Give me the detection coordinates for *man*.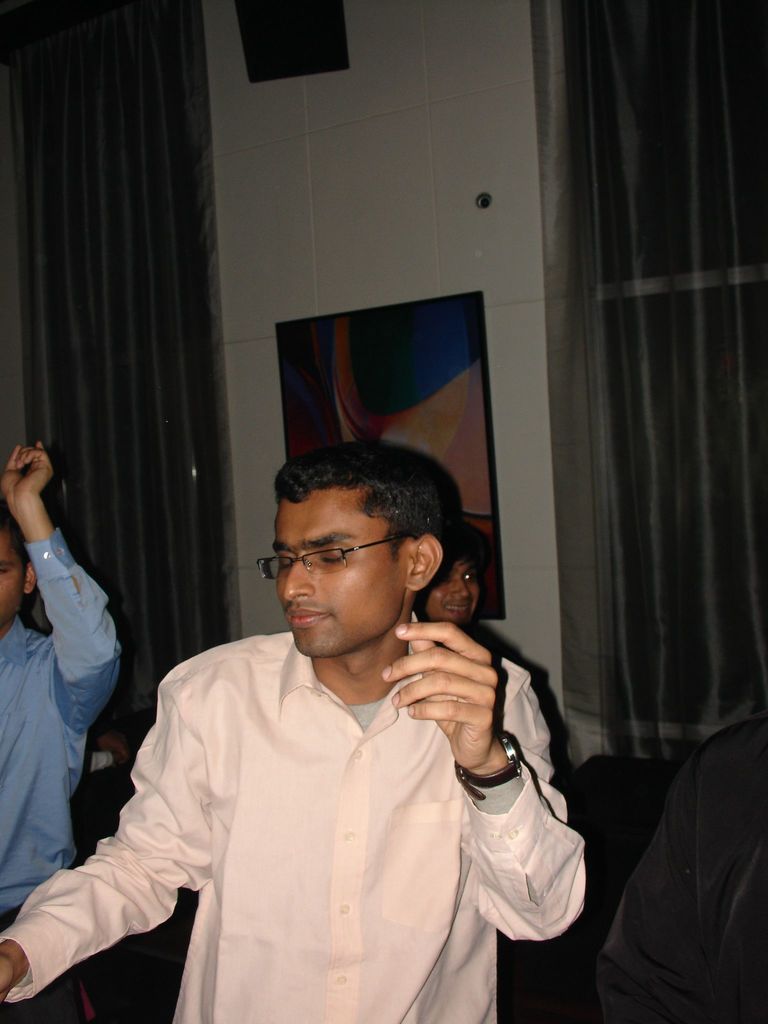
400:513:498:650.
